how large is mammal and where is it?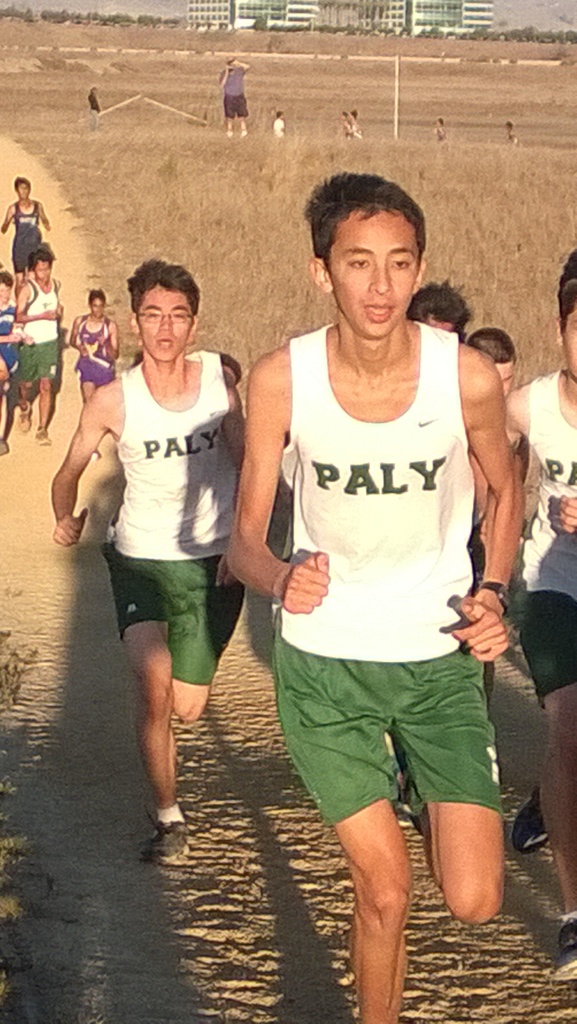
Bounding box: 347, 108, 362, 140.
